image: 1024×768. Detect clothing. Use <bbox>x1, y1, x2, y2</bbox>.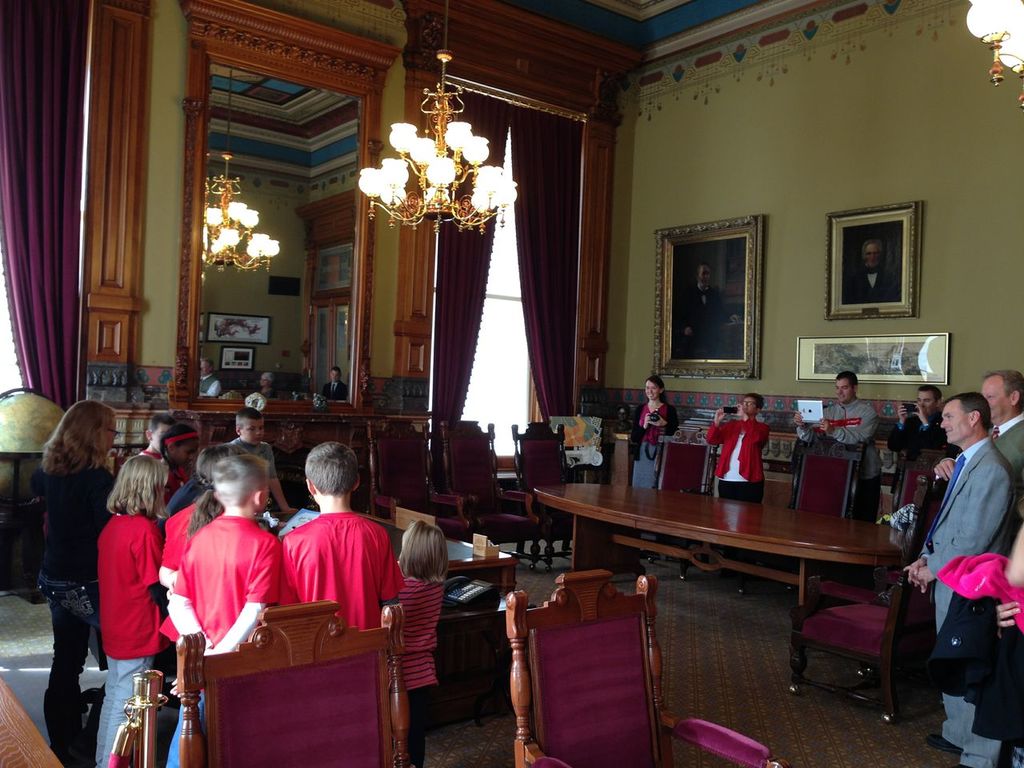
<bbox>982, 412, 1023, 474</bbox>.
